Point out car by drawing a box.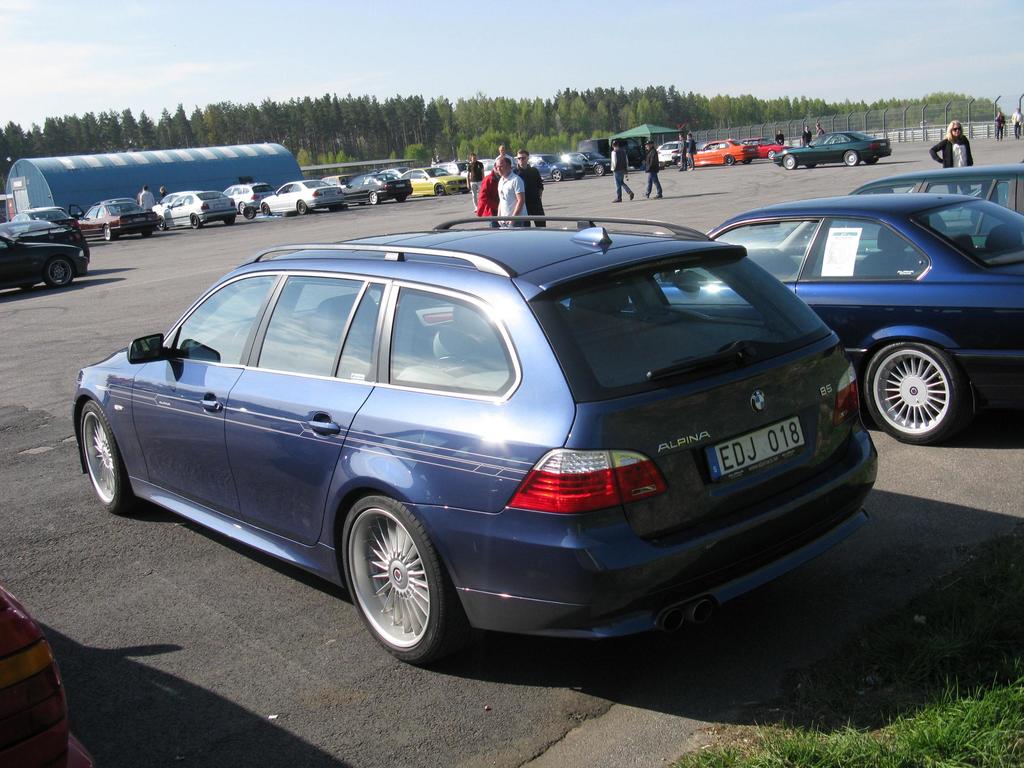
(740,136,789,157).
